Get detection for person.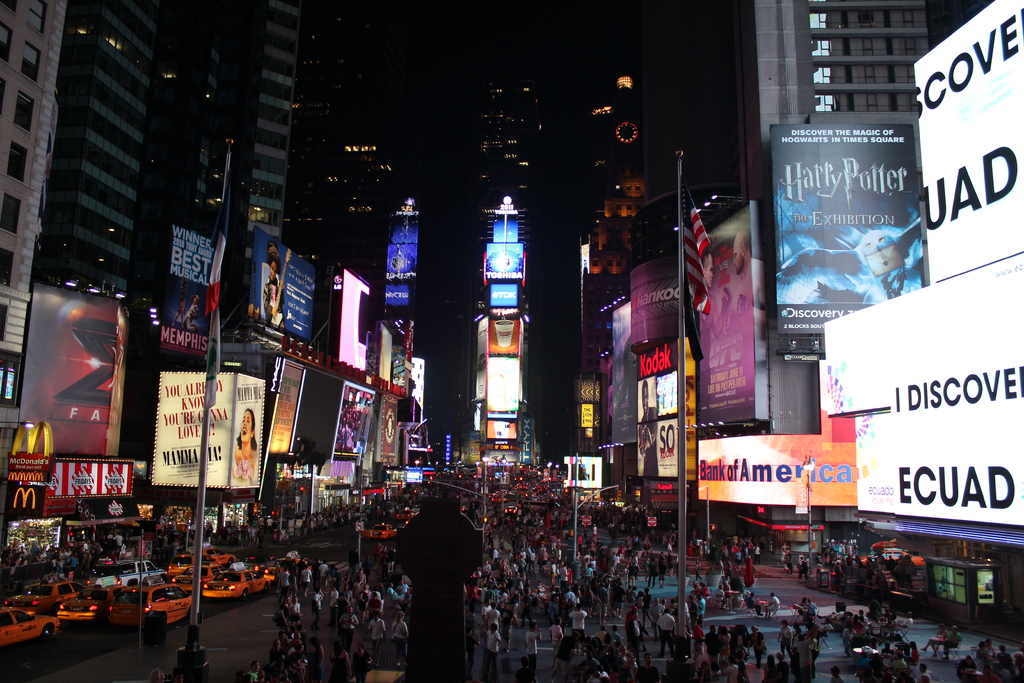
Detection: crop(312, 587, 323, 620).
